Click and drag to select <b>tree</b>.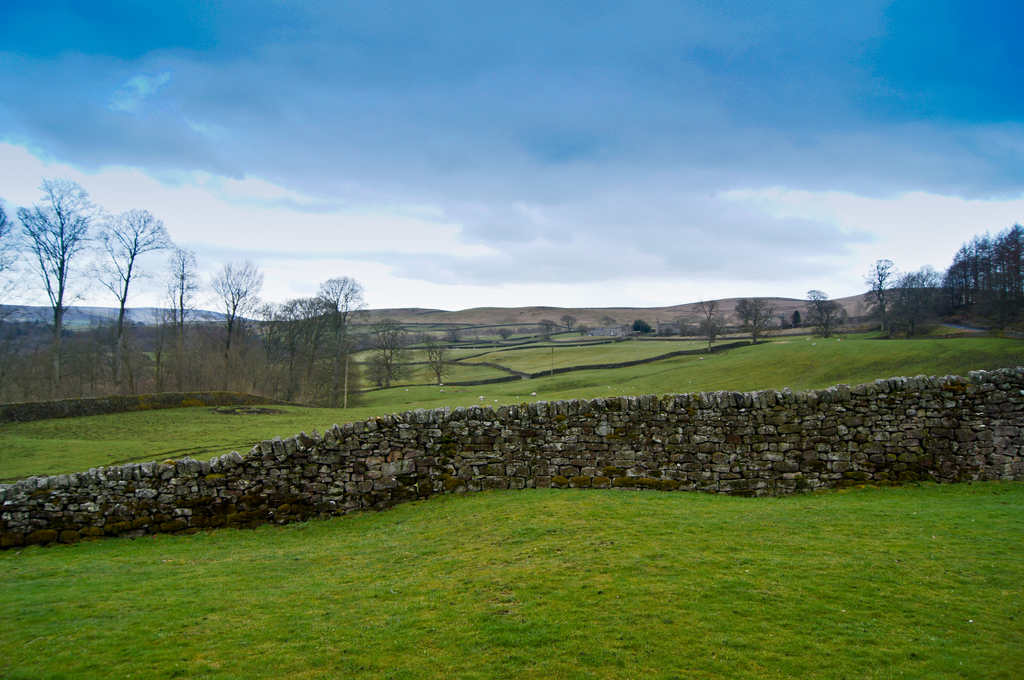
Selection: rect(0, 168, 120, 402).
